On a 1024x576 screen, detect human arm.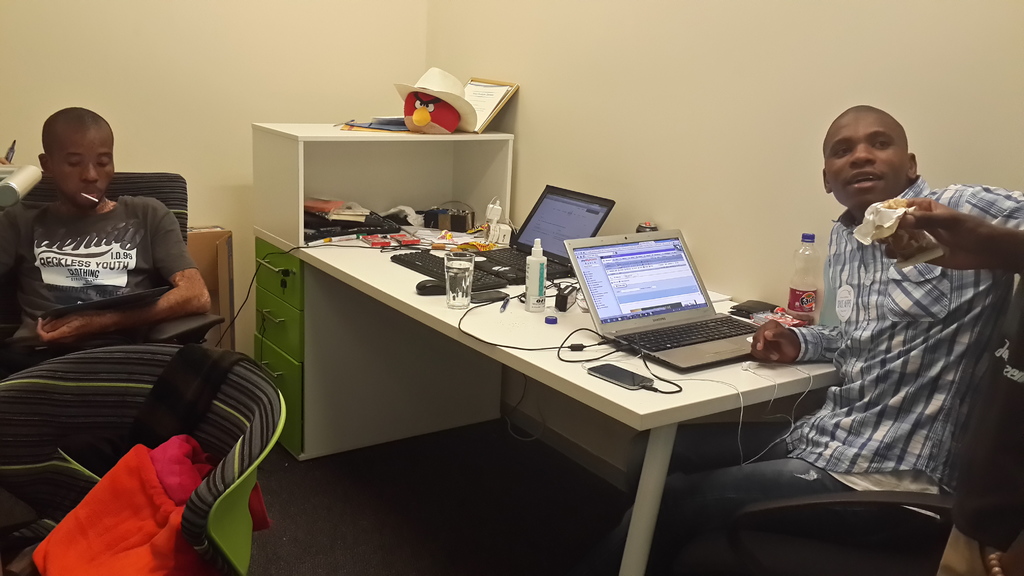
(x1=879, y1=198, x2=1023, y2=272).
